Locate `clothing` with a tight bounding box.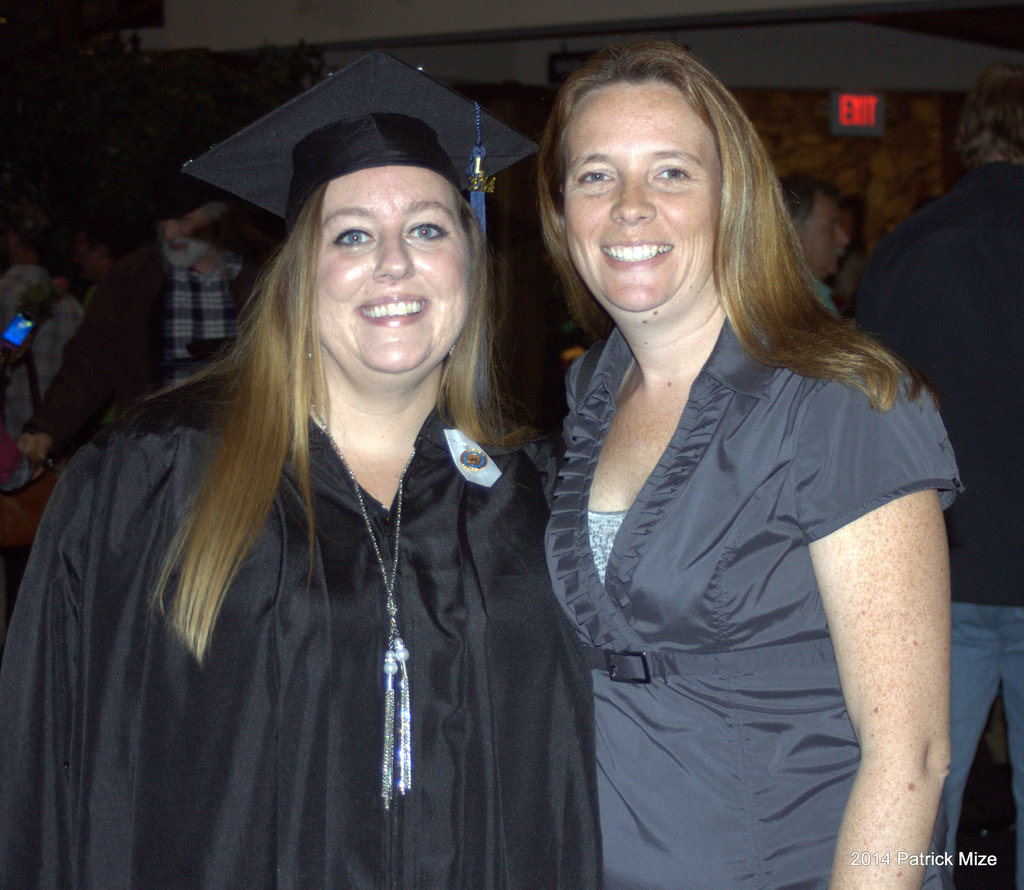
(left=21, top=239, right=266, bottom=462).
